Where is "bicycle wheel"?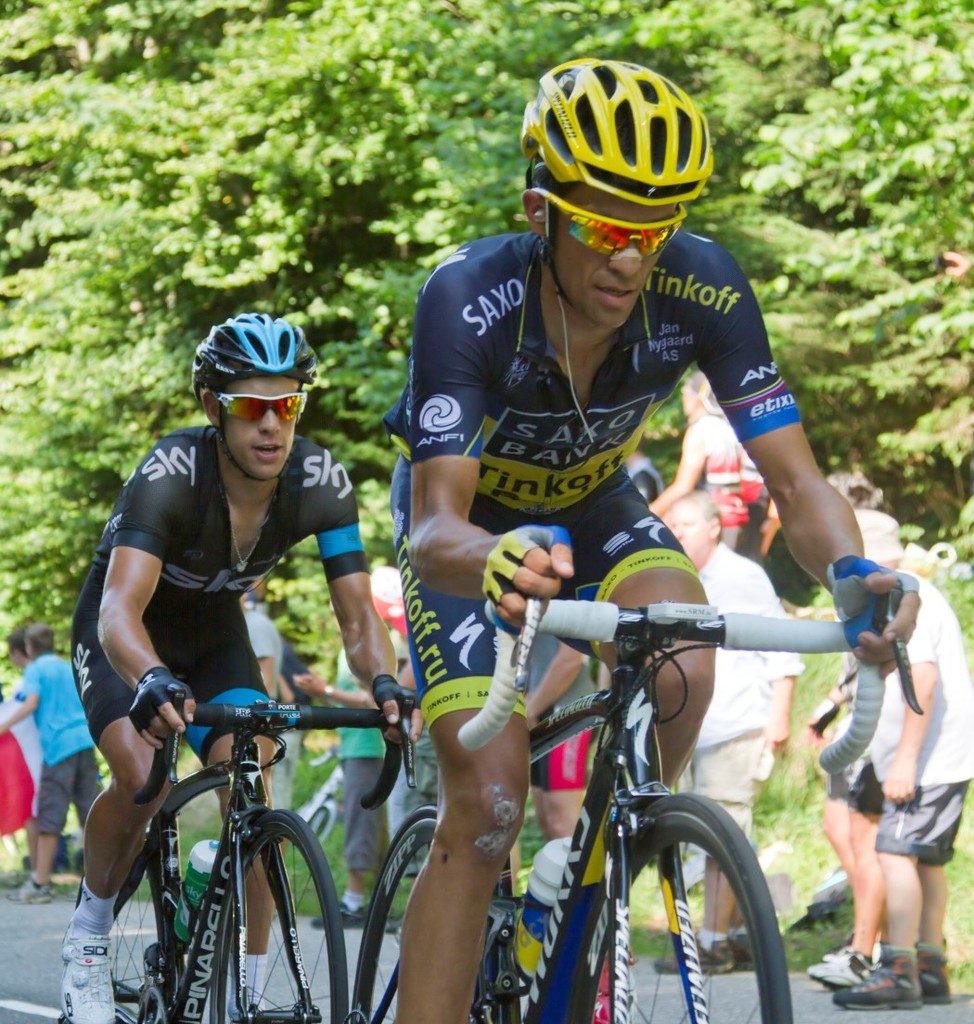
left=567, top=802, right=796, bottom=1012.
